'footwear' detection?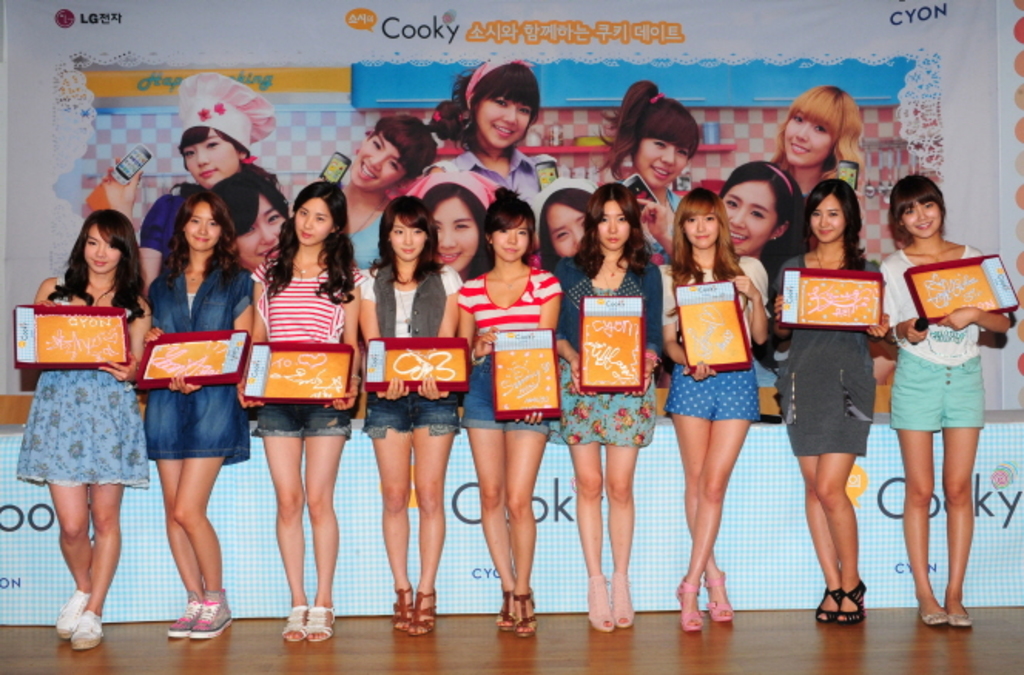
bbox(584, 576, 612, 632)
